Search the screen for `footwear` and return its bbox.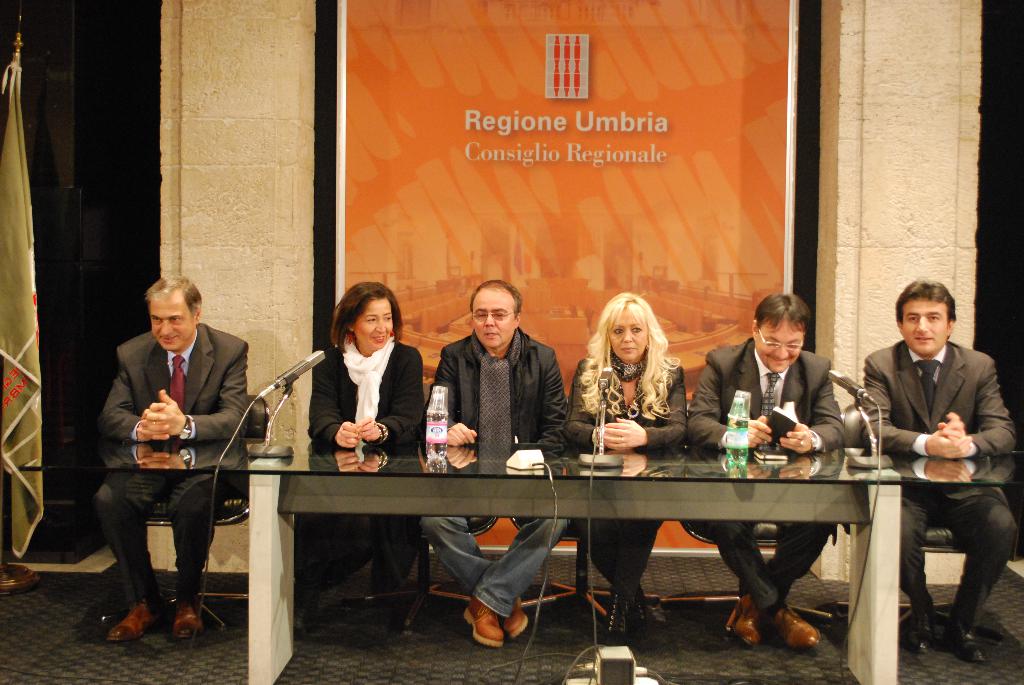
Found: BBox(734, 588, 822, 657).
